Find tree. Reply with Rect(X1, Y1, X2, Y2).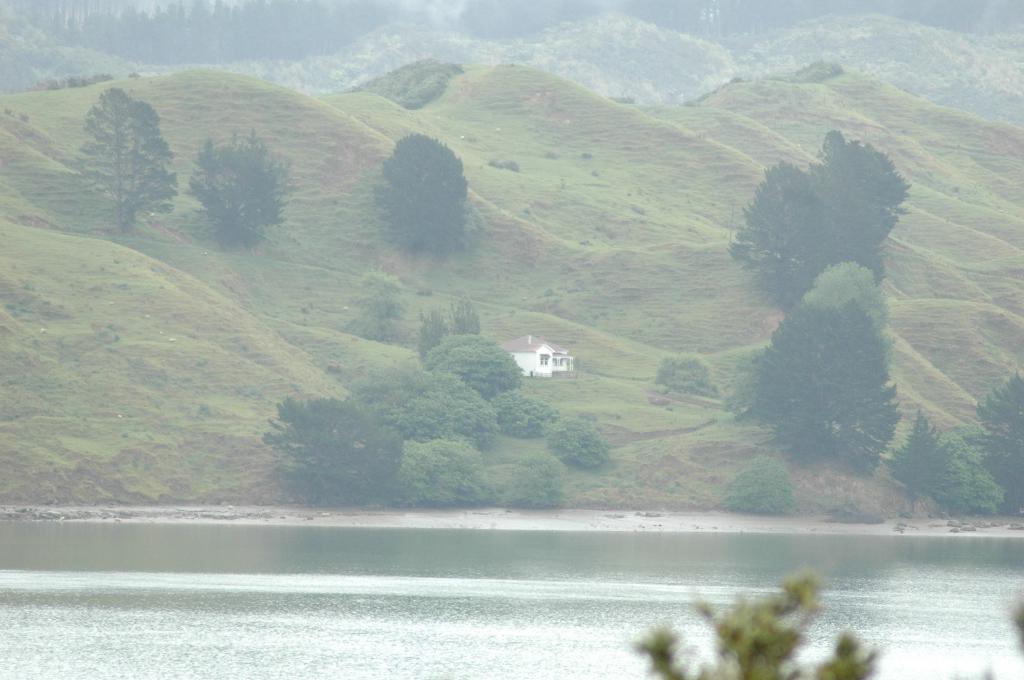
Rect(70, 90, 168, 232).
